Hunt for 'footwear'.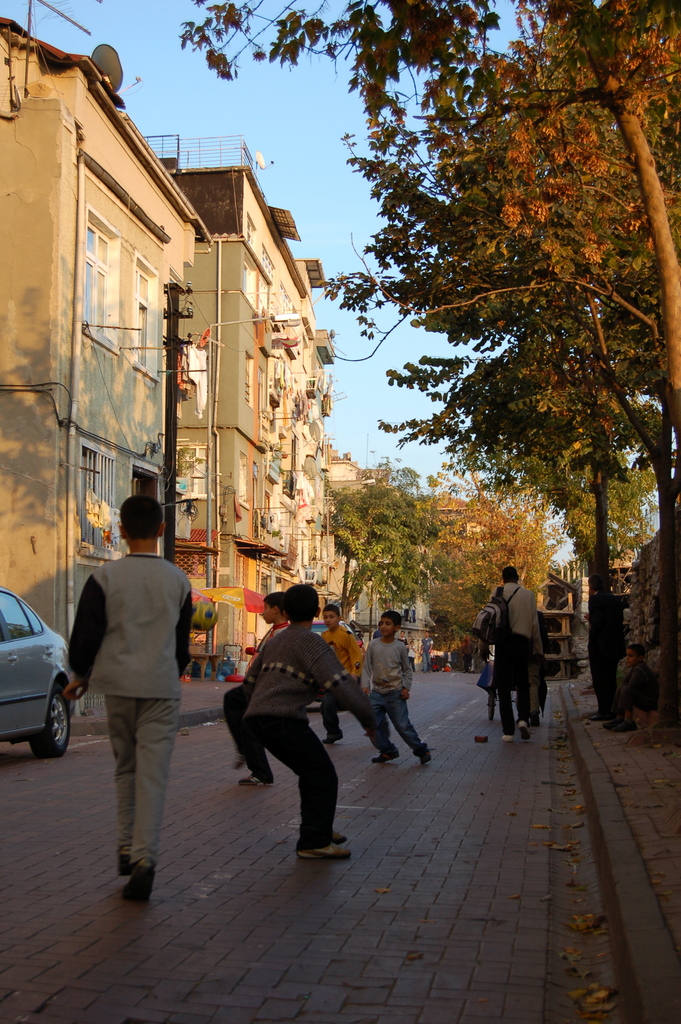
Hunted down at 327 821 347 842.
